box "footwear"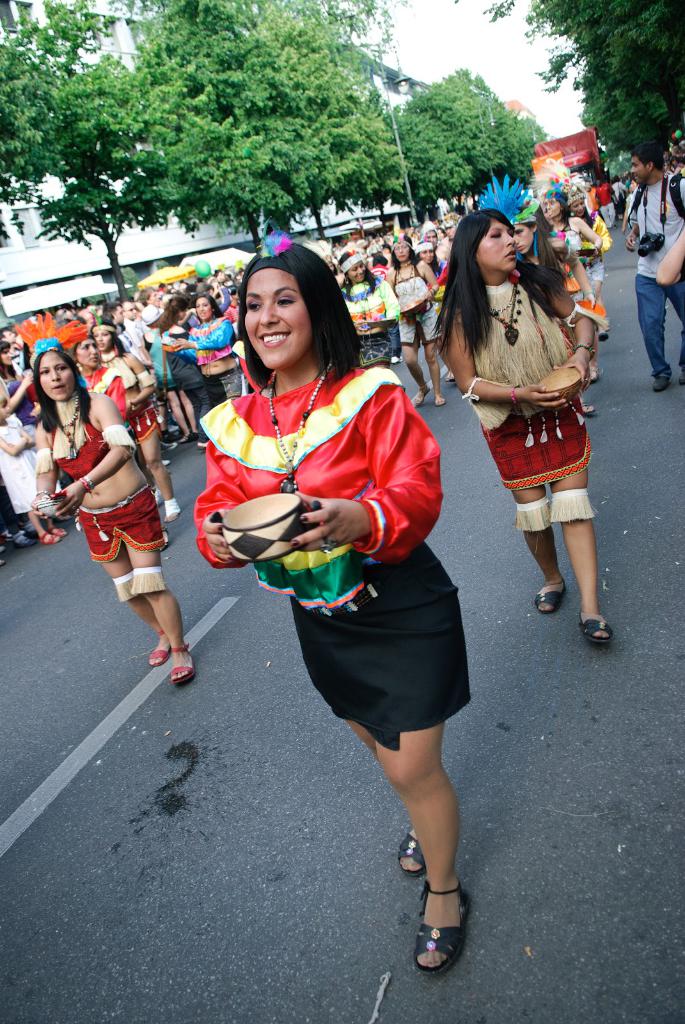
[652, 376, 666, 393]
